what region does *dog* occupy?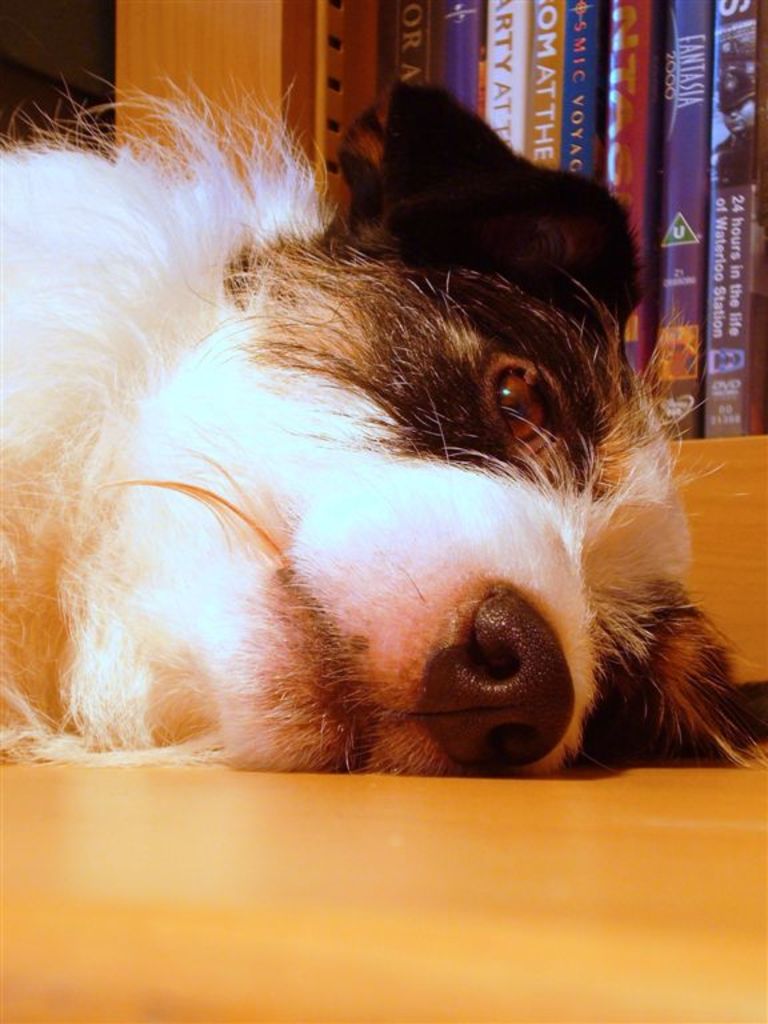
detection(0, 68, 767, 783).
